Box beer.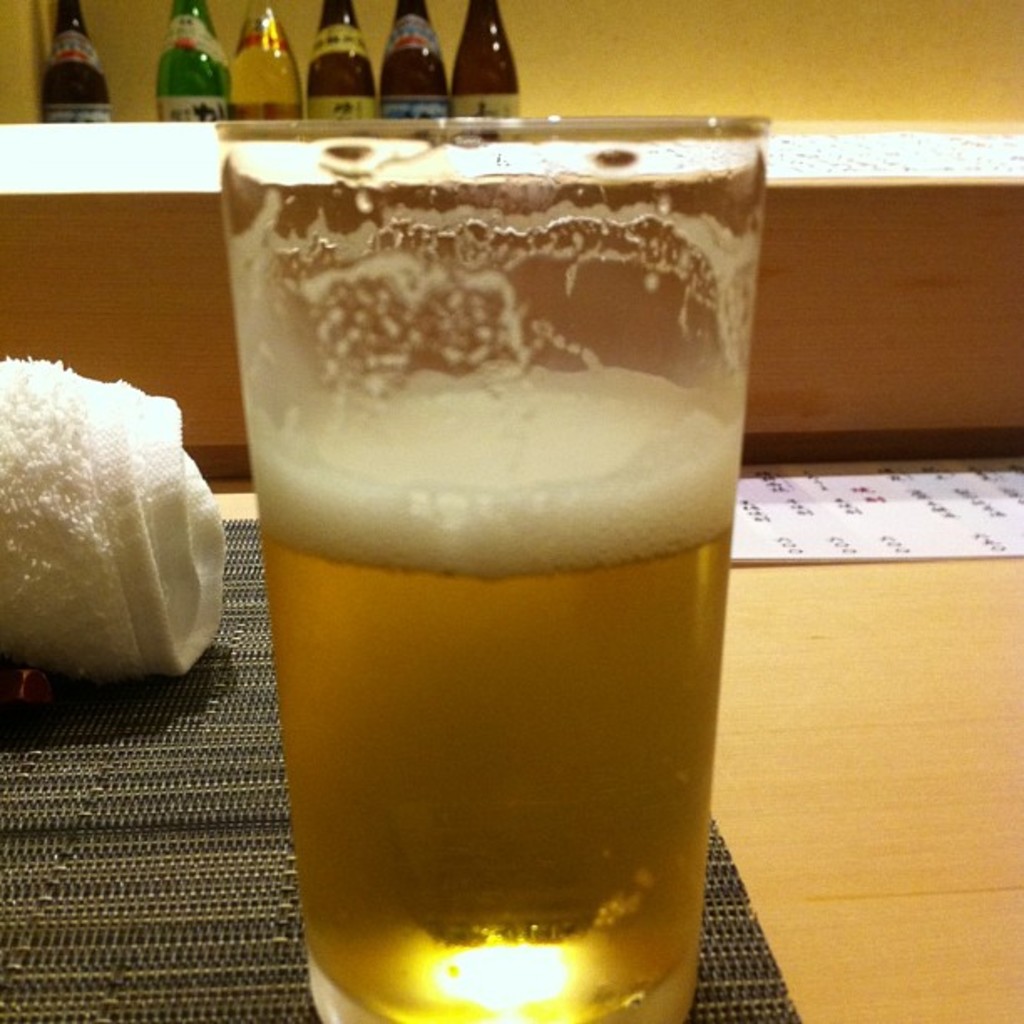
[37,0,122,124].
